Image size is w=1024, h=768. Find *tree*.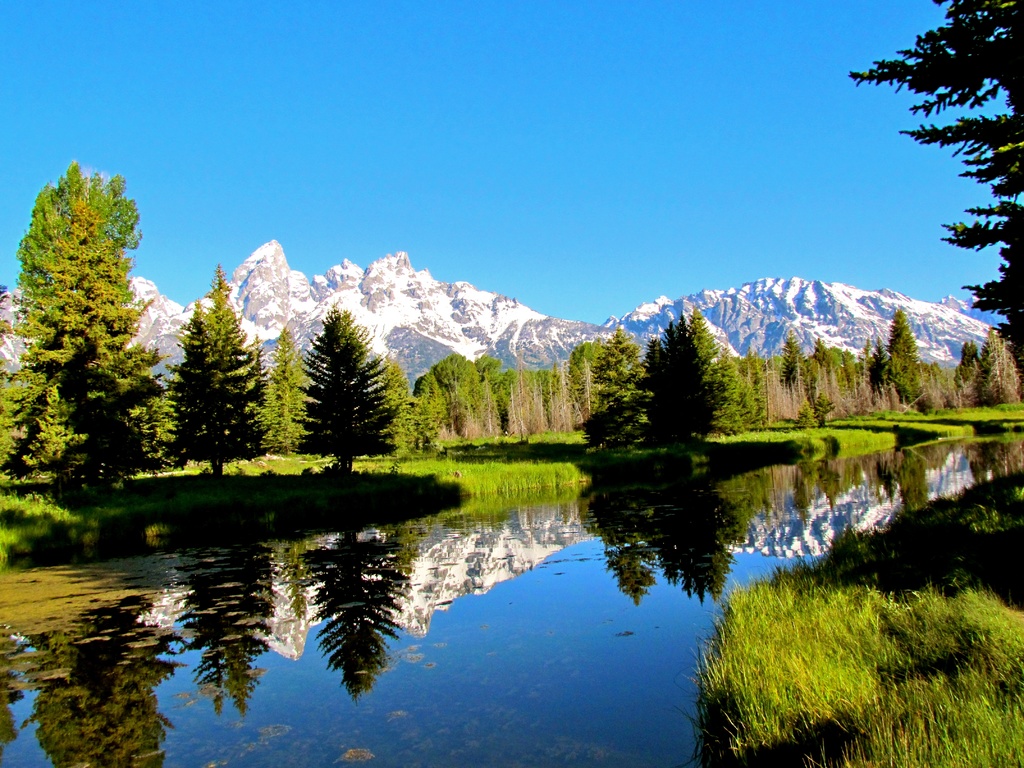
l=852, t=3, r=1023, b=395.
